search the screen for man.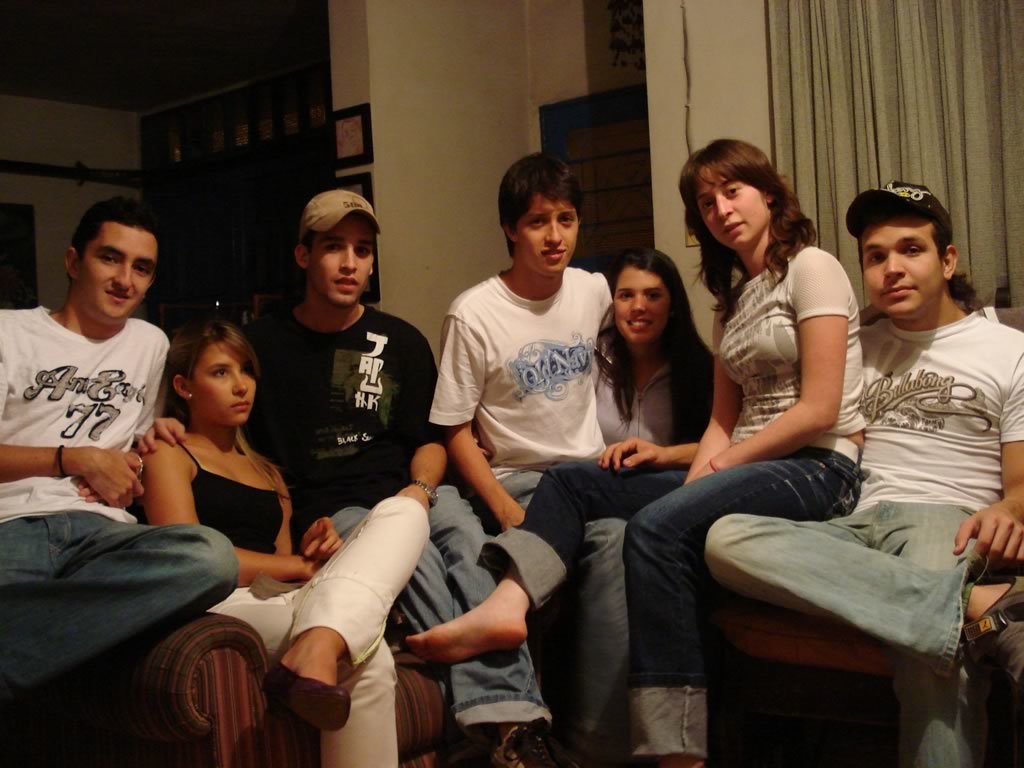
Found at x1=758, y1=173, x2=1021, y2=726.
